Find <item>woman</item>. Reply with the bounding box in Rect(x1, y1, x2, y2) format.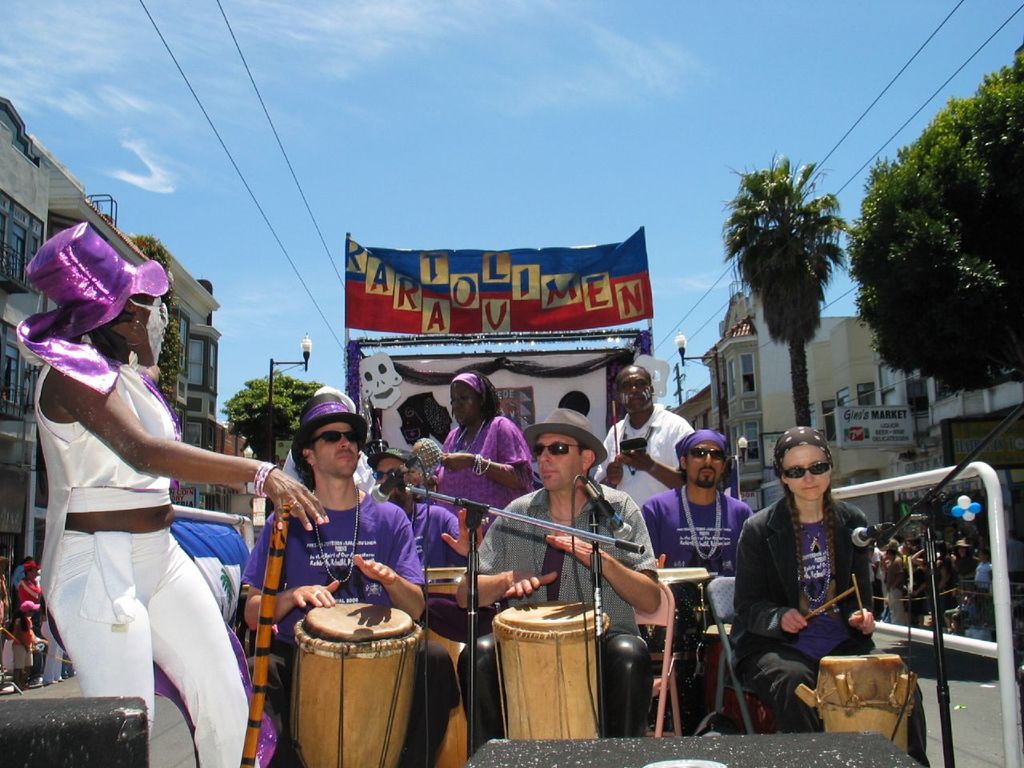
Rect(917, 542, 939, 619).
